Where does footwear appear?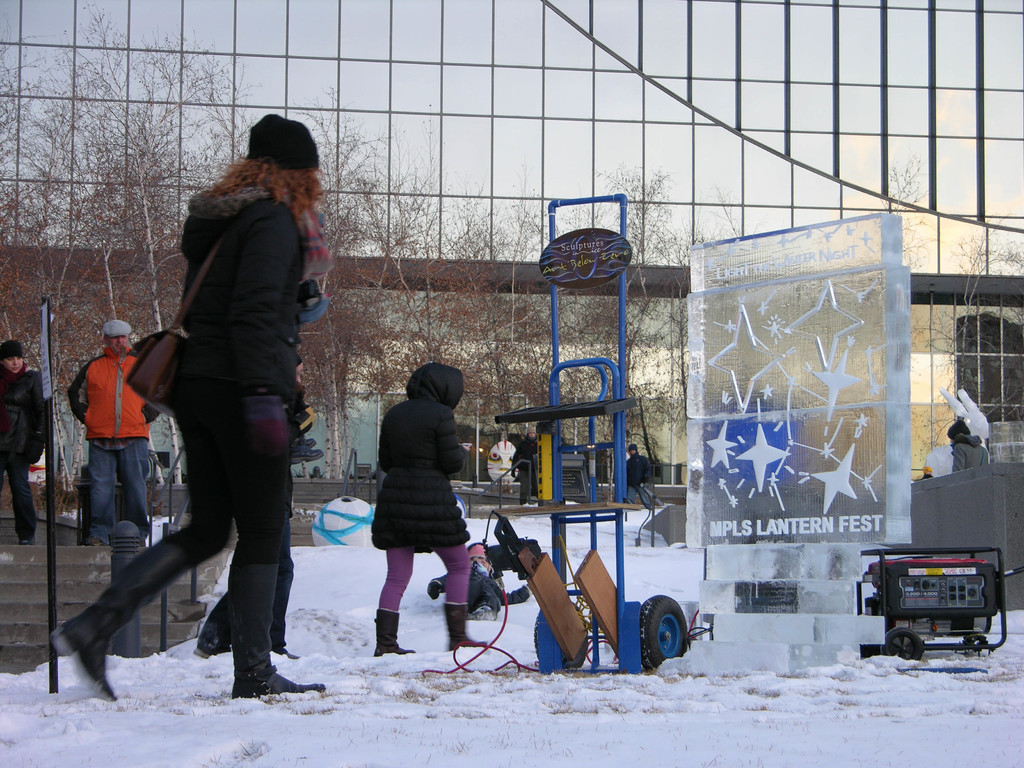
Appears at detection(370, 605, 417, 658).
